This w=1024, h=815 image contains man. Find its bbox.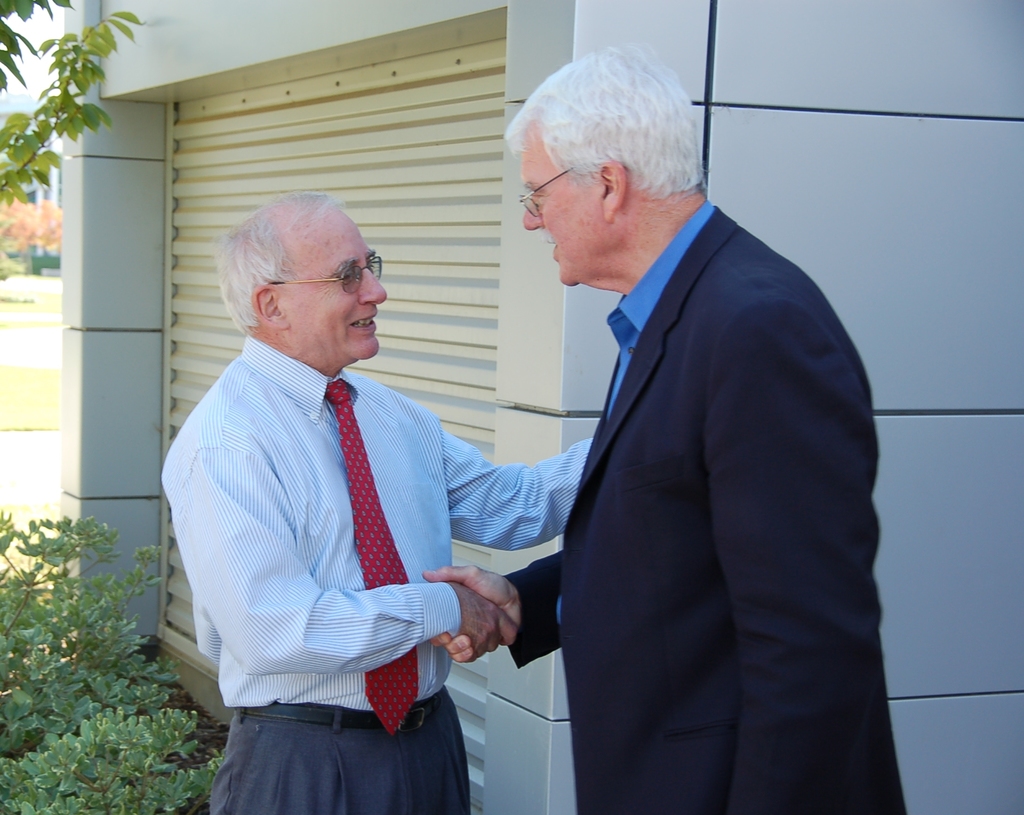
BBox(475, 0, 897, 803).
